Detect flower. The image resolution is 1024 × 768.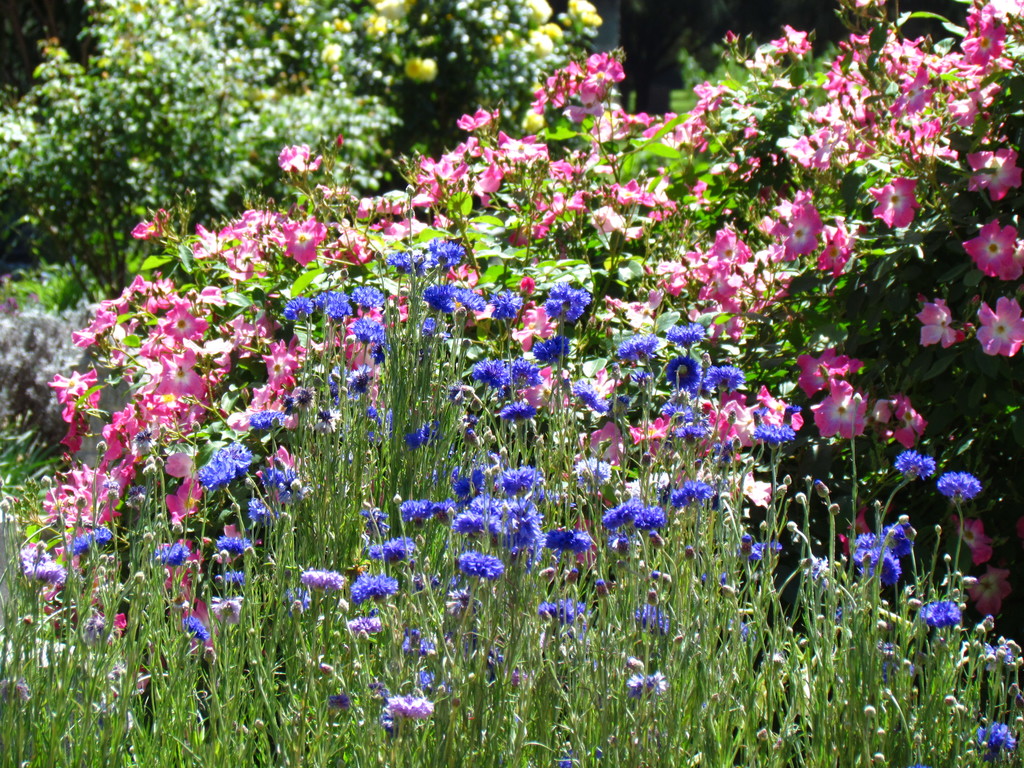
x1=603 y1=501 x2=660 y2=527.
